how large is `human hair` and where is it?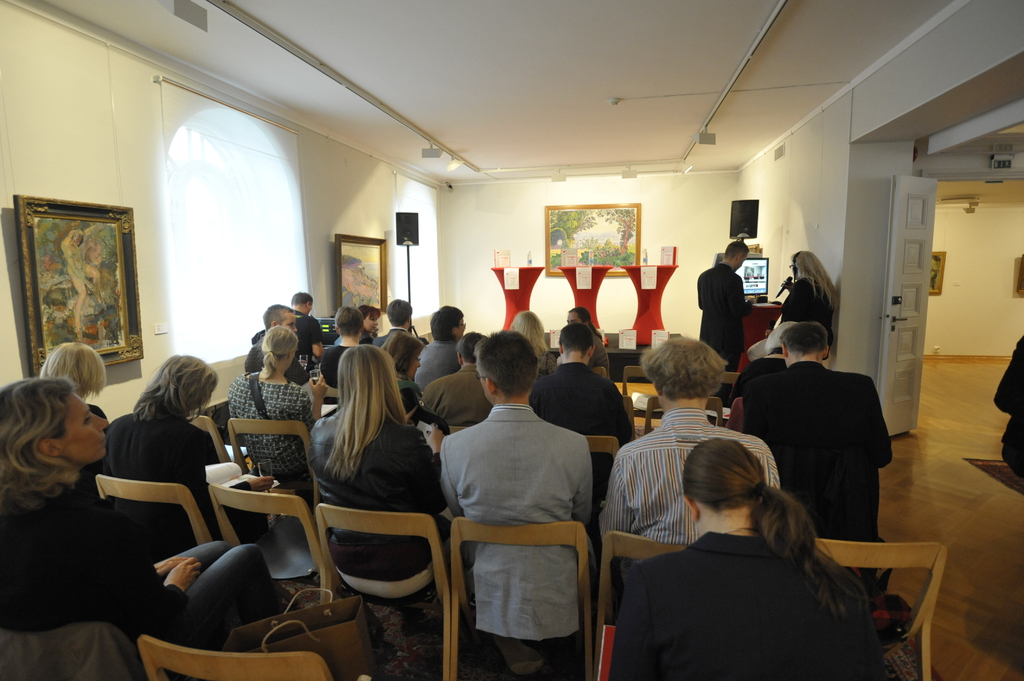
Bounding box: bbox=(558, 320, 591, 360).
